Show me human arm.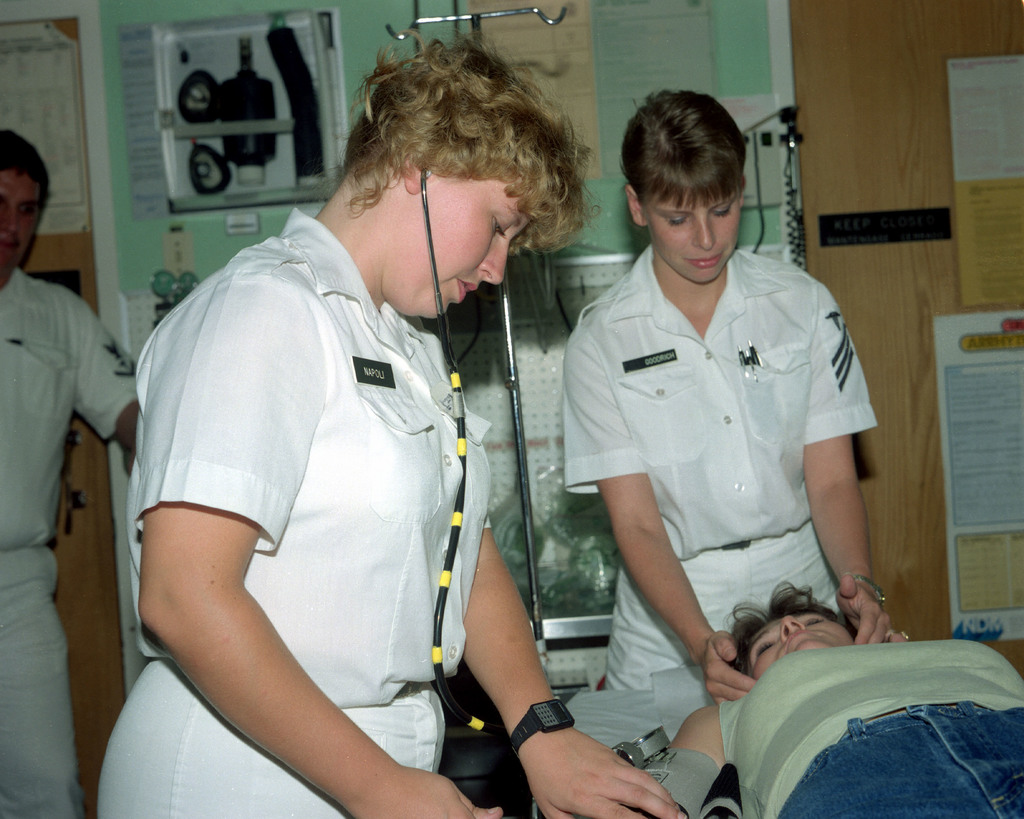
human arm is here: {"left": 454, "top": 445, "right": 698, "bottom": 818}.
